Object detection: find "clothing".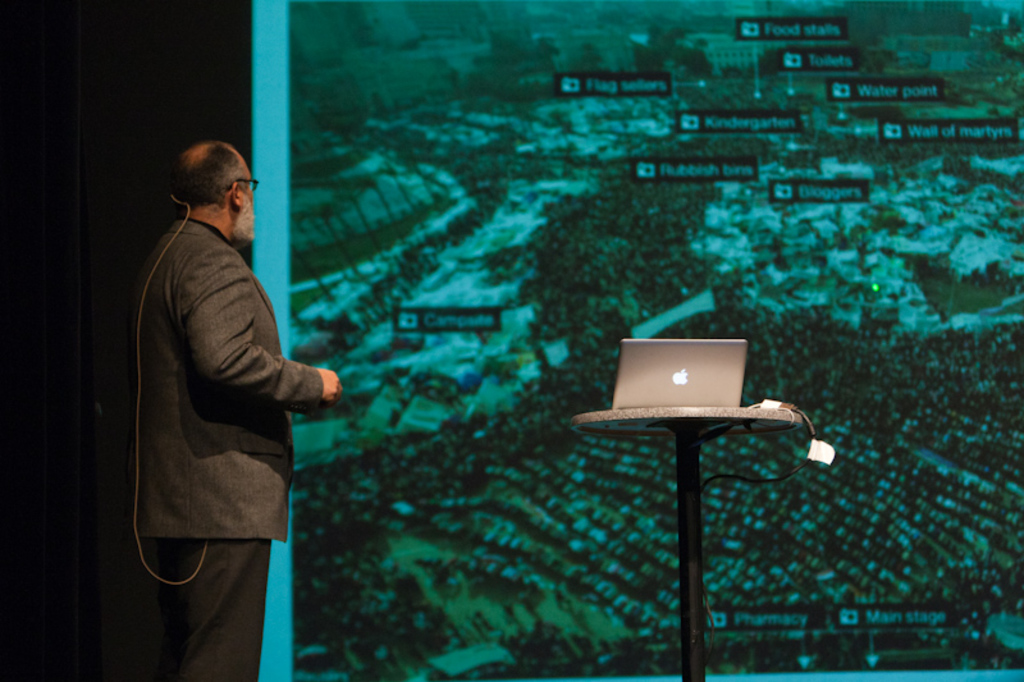
(105,207,321,676).
